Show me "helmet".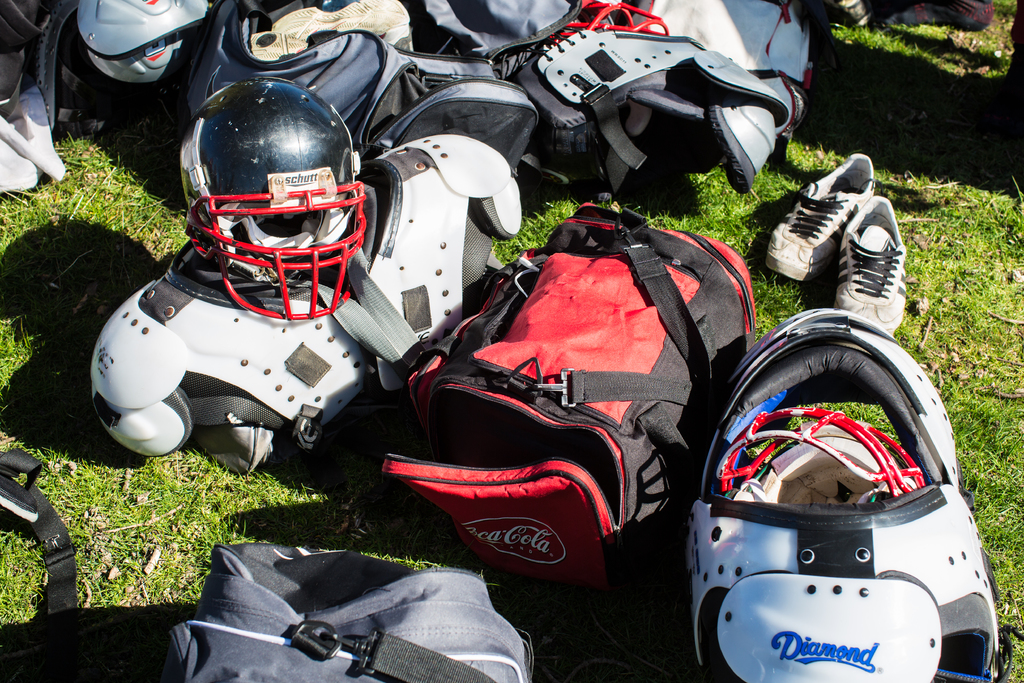
"helmet" is here: [x1=176, y1=74, x2=368, y2=320].
